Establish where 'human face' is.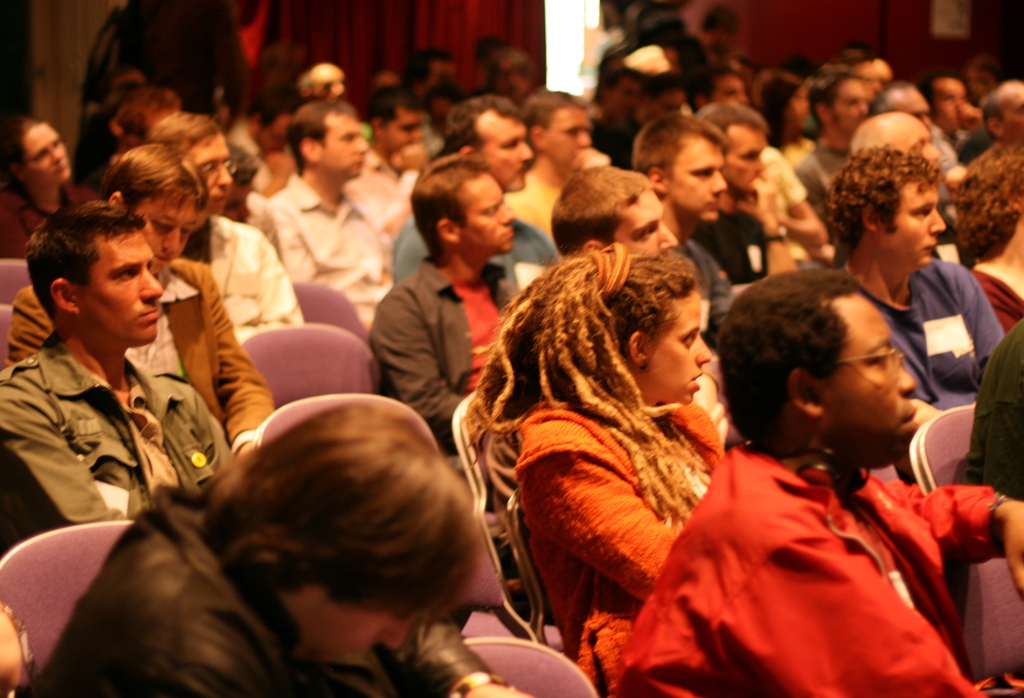
Established at detection(325, 116, 370, 178).
